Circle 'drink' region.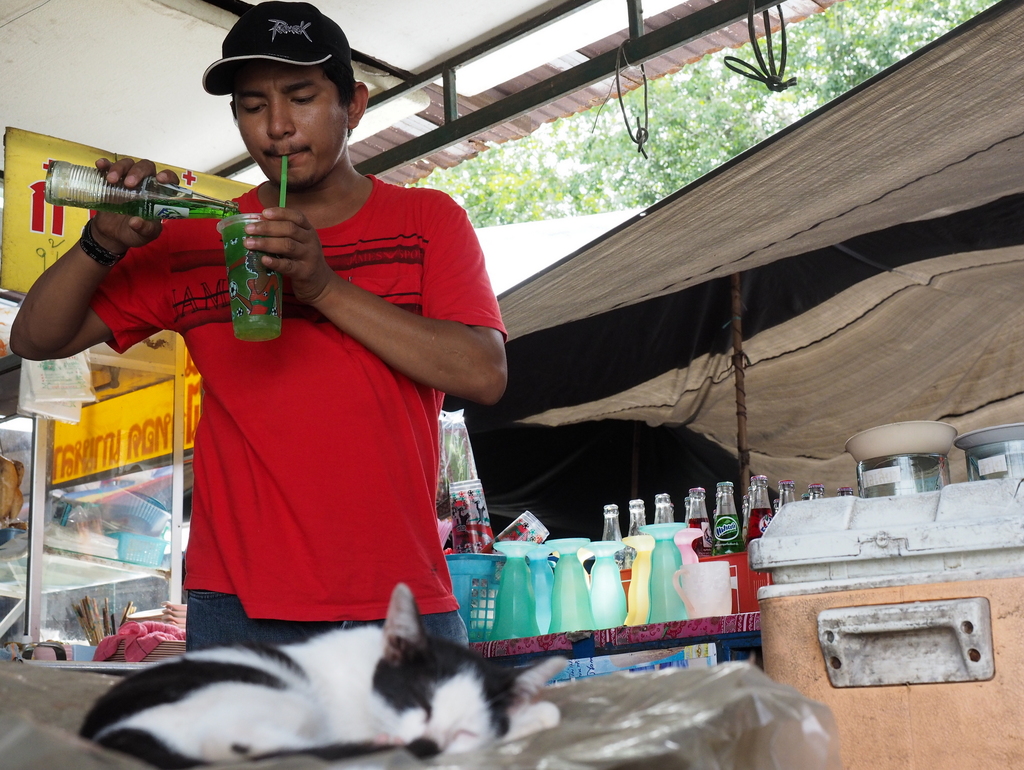
Region: x1=715, y1=512, x2=749, y2=551.
